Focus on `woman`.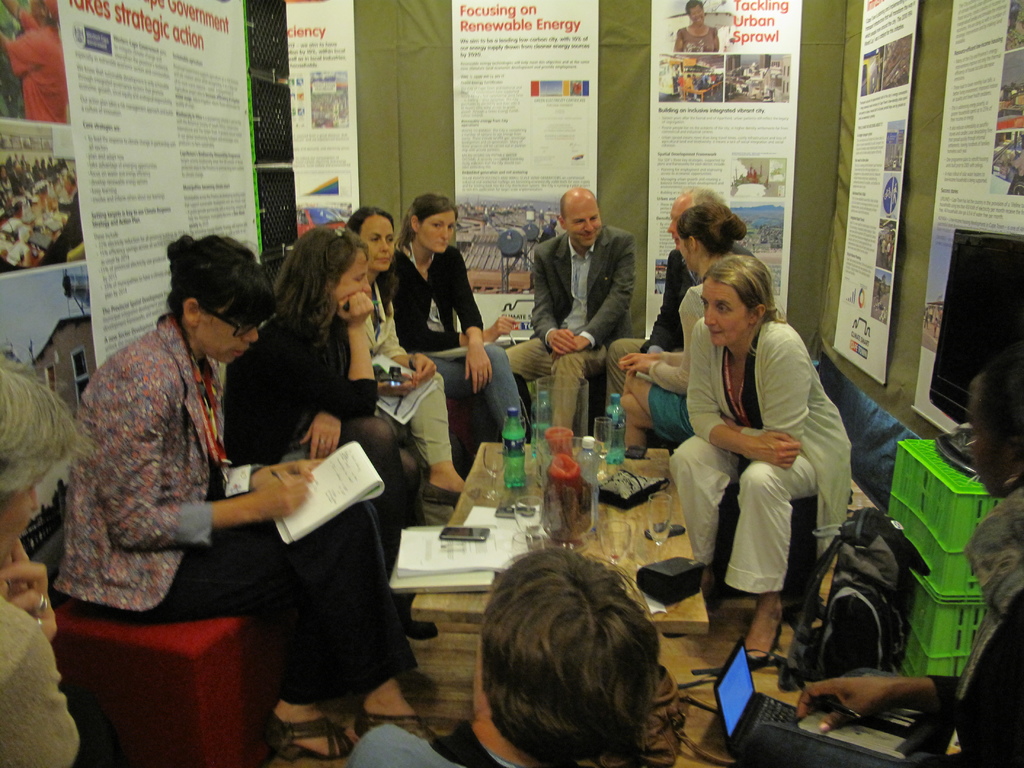
Focused at <box>340,205,467,504</box>.
